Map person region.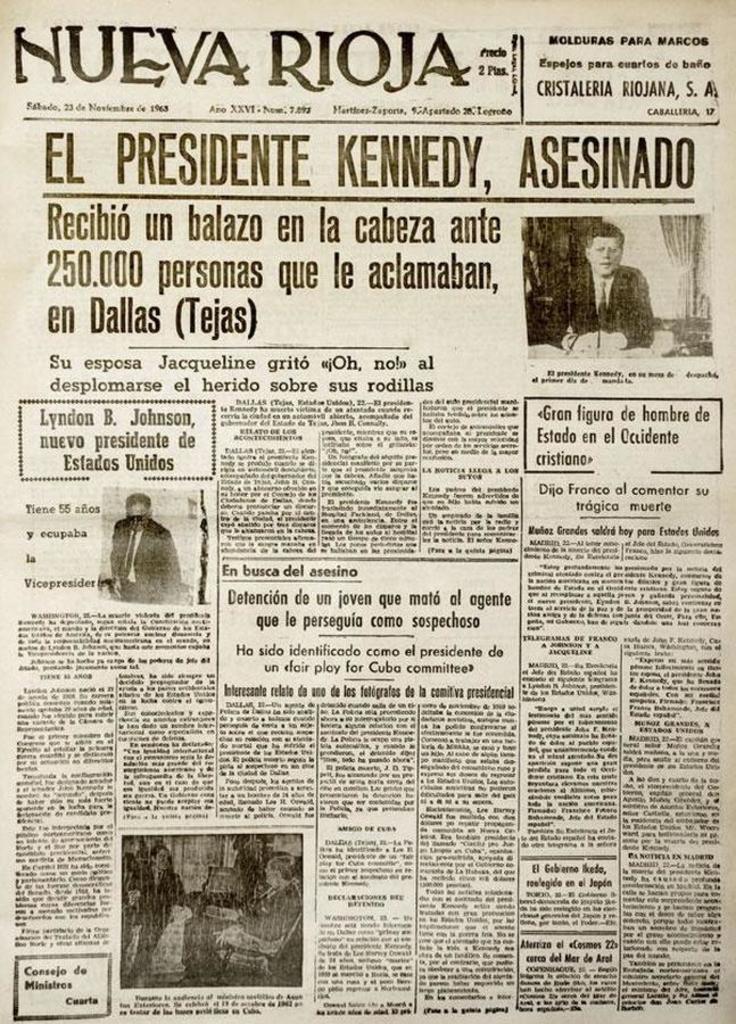
Mapped to 102 482 181 613.
